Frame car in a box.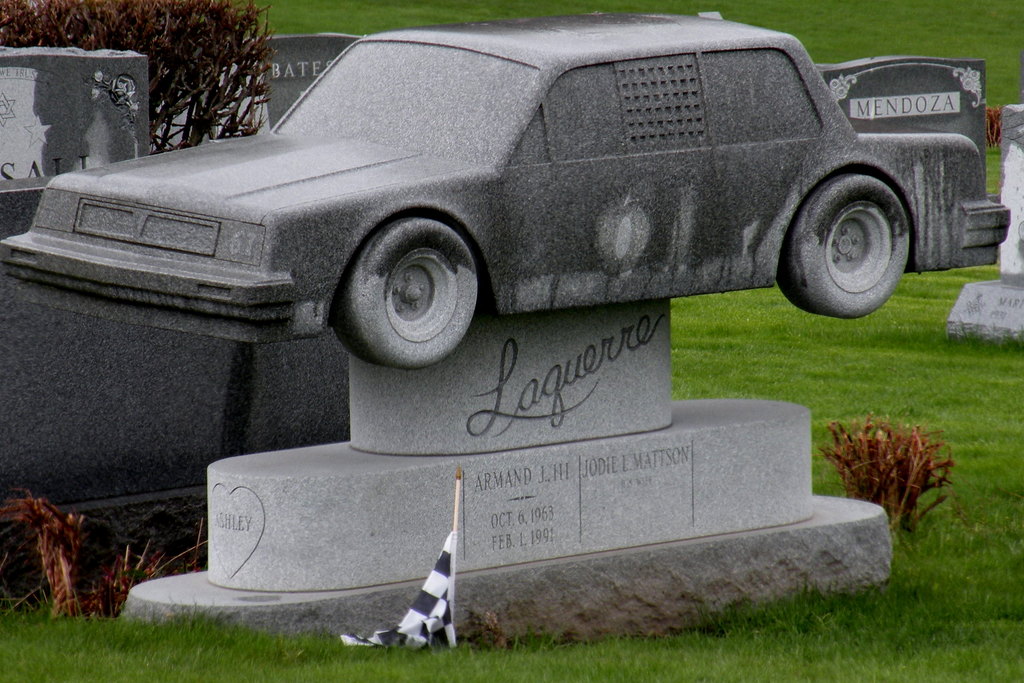
0:9:1007:365.
